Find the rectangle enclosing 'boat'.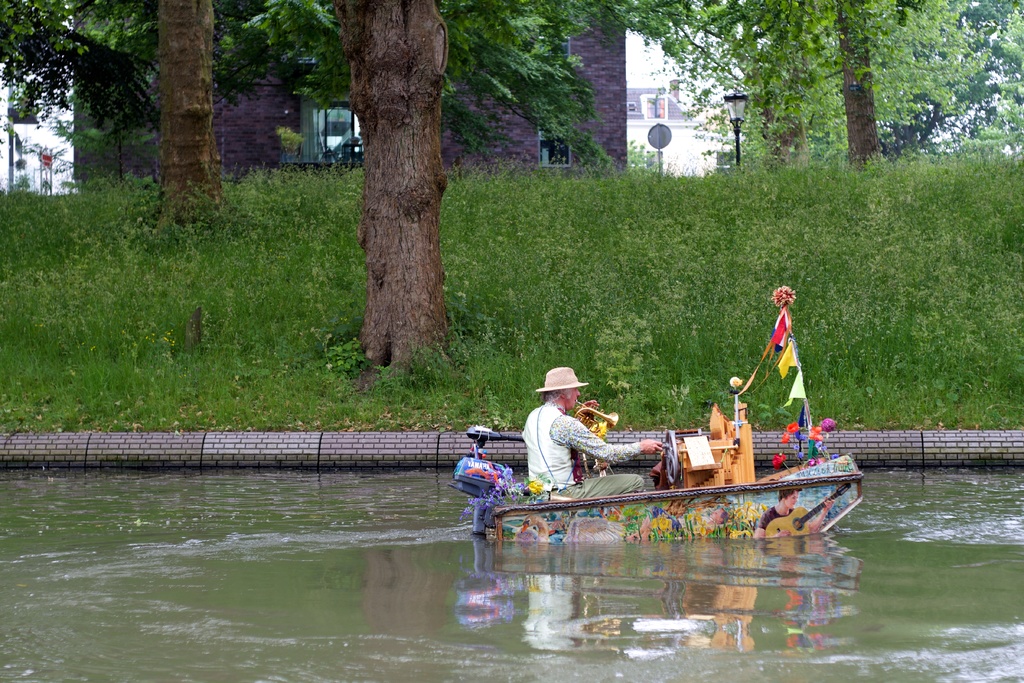
rect(450, 286, 866, 545).
